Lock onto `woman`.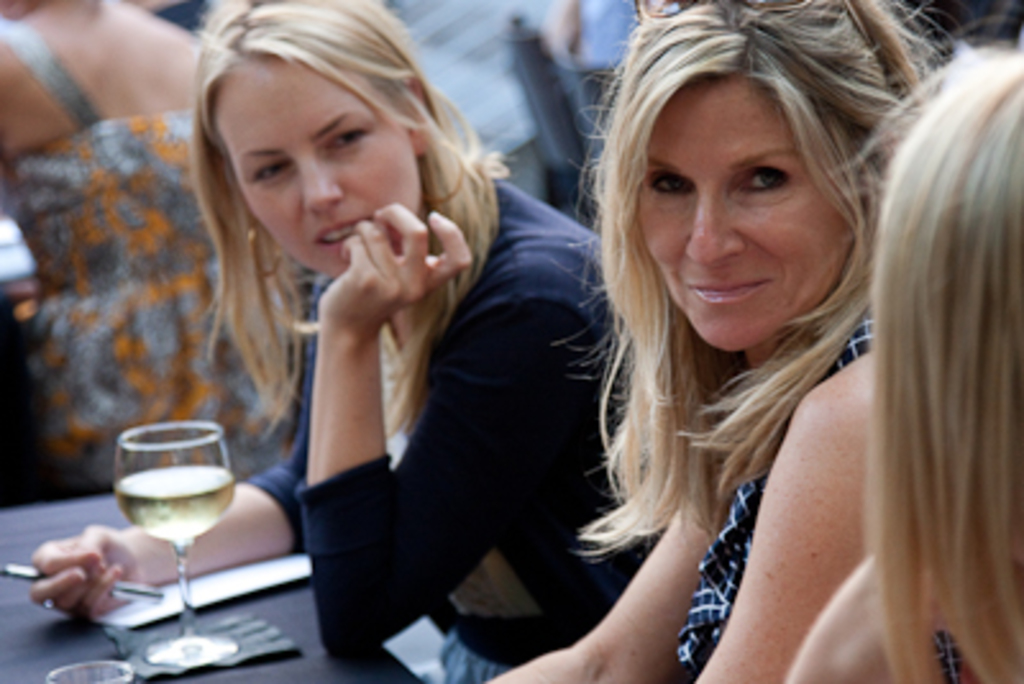
Locked: x1=489, y1=0, x2=919, y2=679.
